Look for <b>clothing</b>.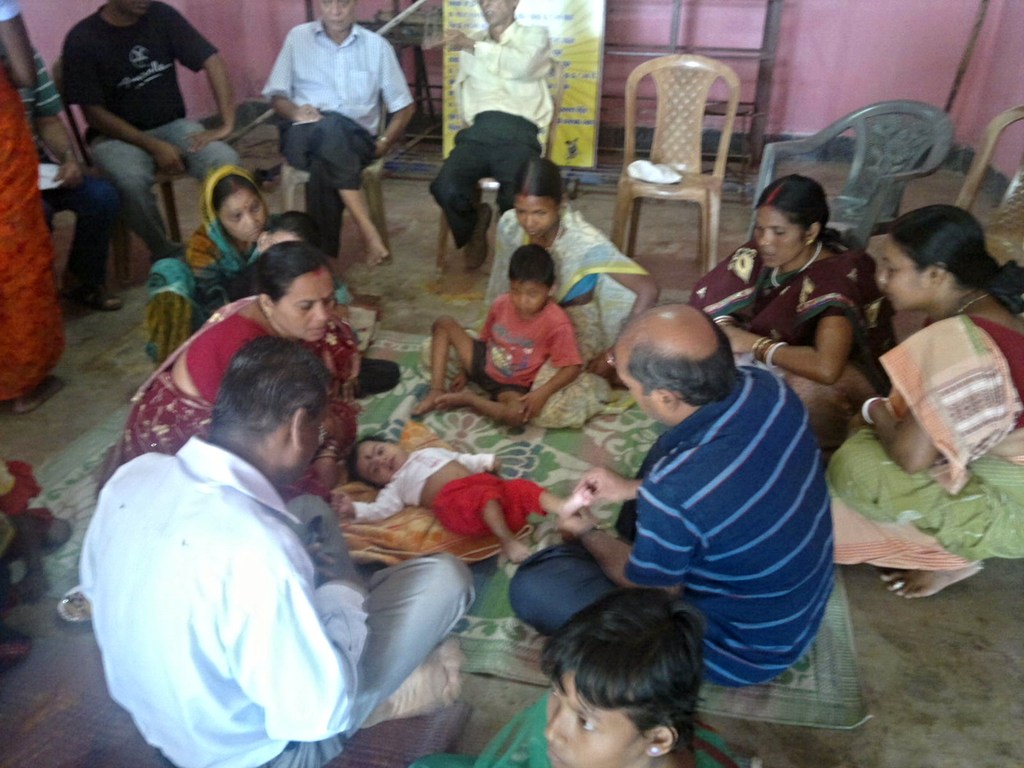
Found: <box>275,17,432,268</box>.
